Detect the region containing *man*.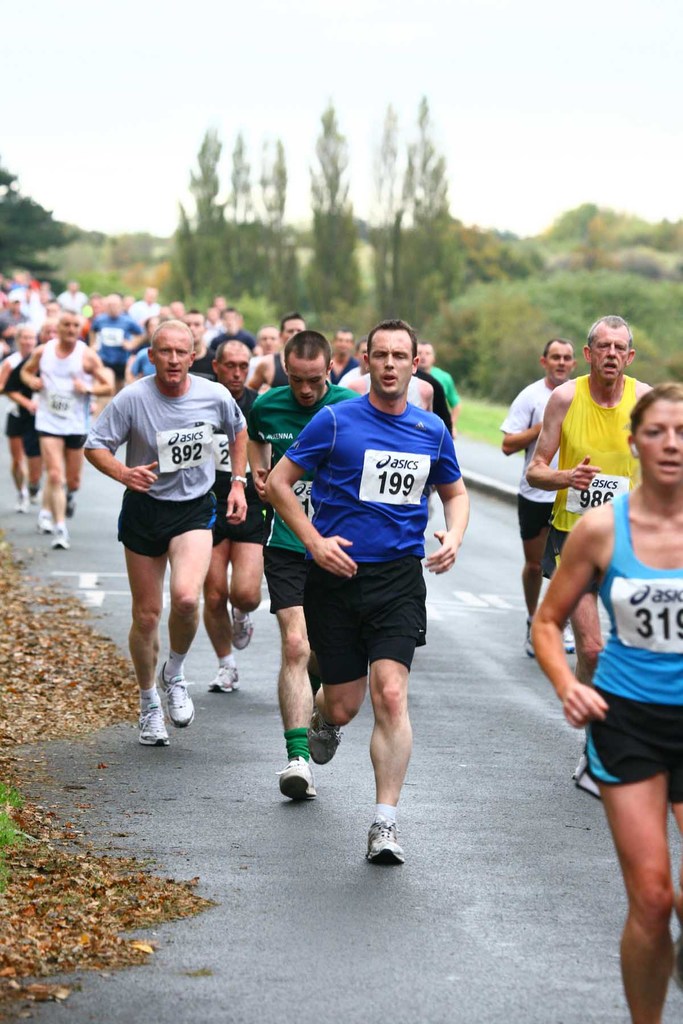
[85,289,144,385].
